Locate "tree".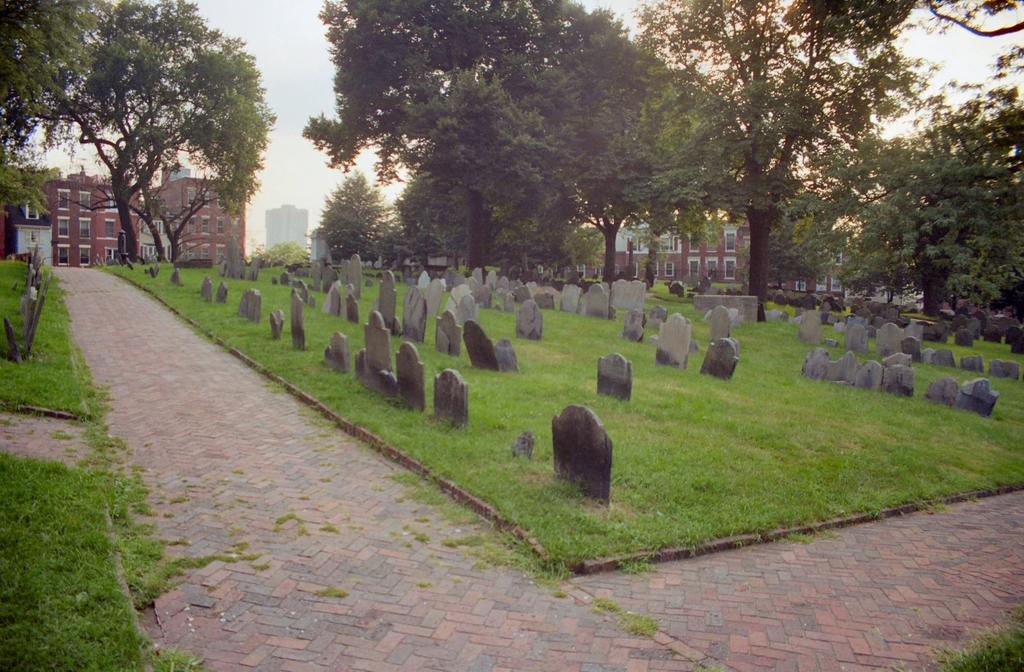
Bounding box: <bbox>294, 167, 390, 288</bbox>.
